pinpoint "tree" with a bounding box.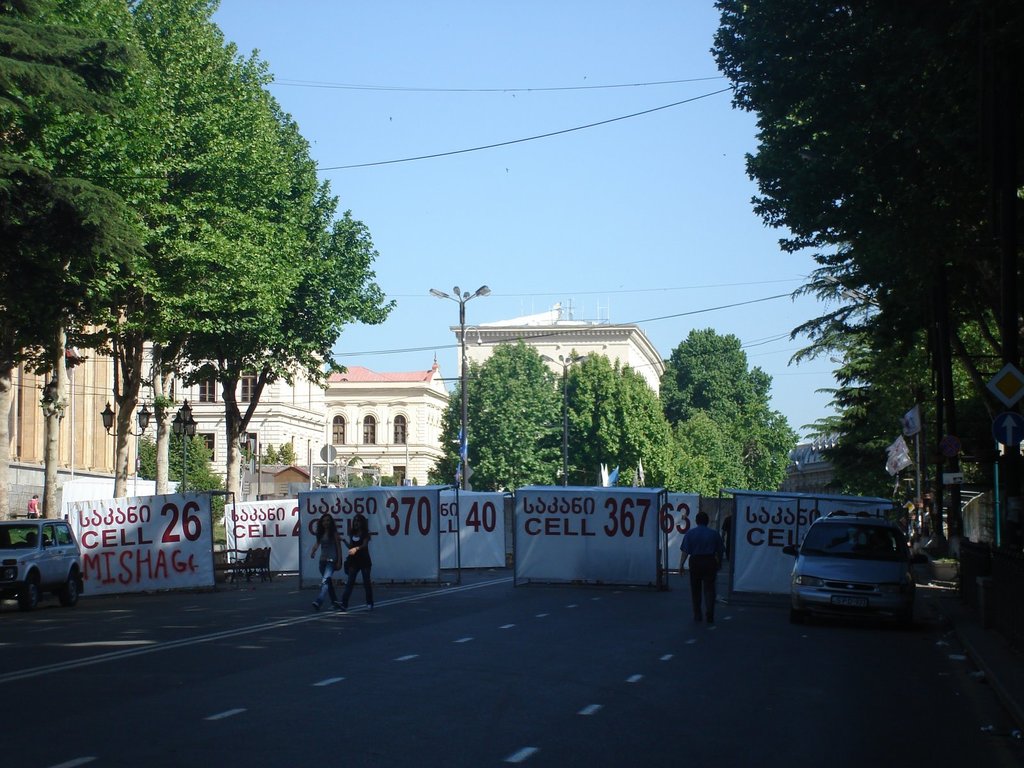
650 328 840 506.
